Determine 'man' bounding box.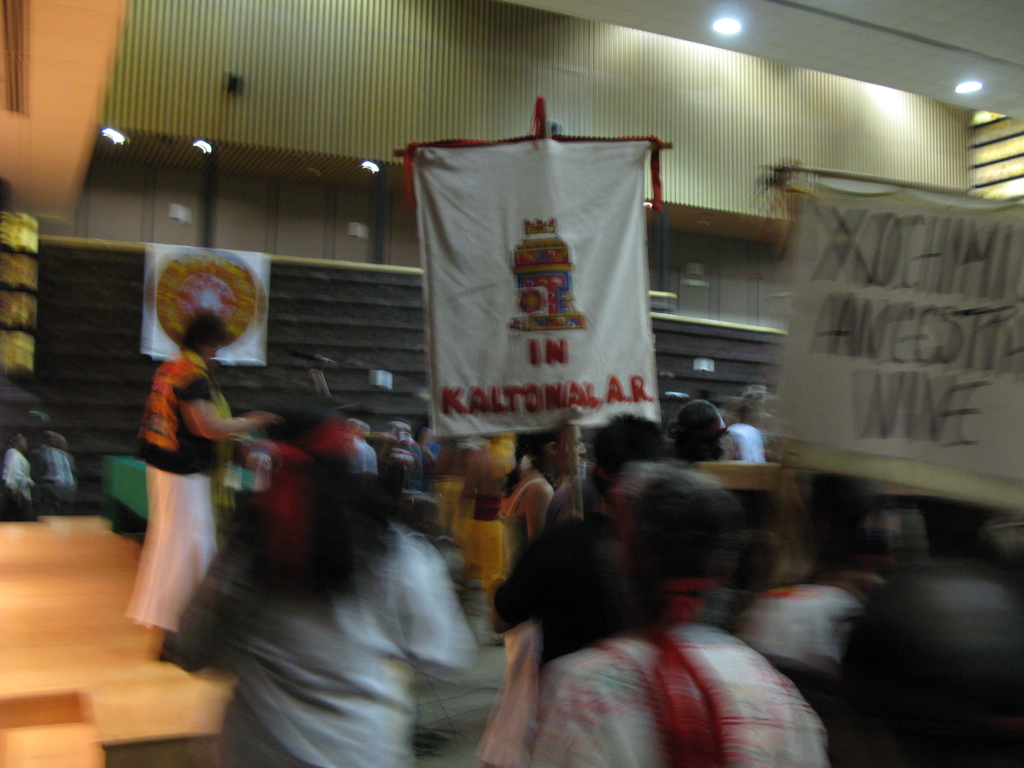
Determined: x1=381, y1=423, x2=422, y2=486.
